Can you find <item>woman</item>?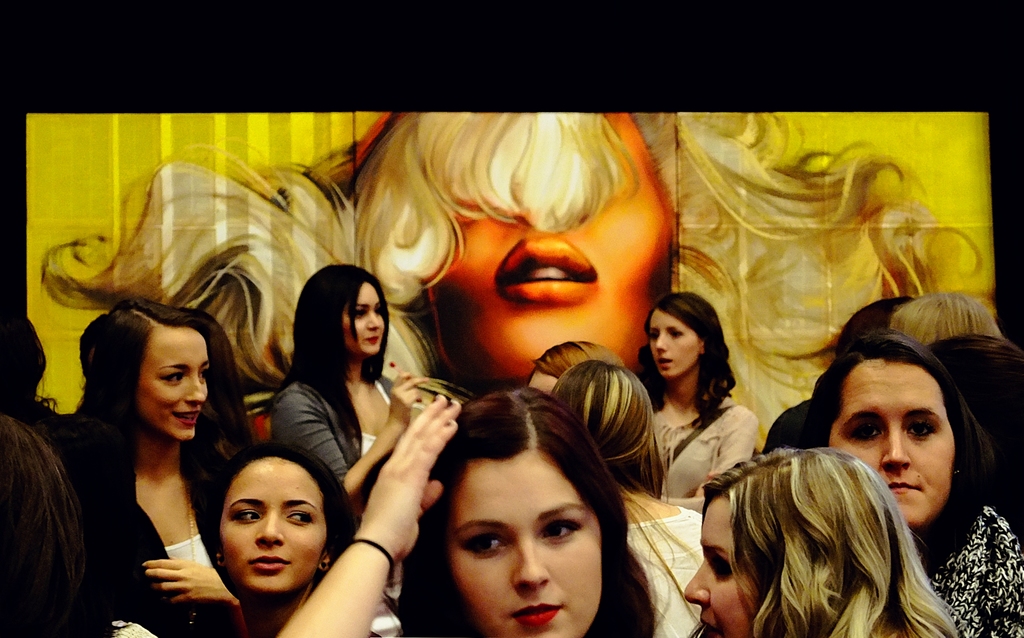
Yes, bounding box: rect(684, 443, 959, 637).
